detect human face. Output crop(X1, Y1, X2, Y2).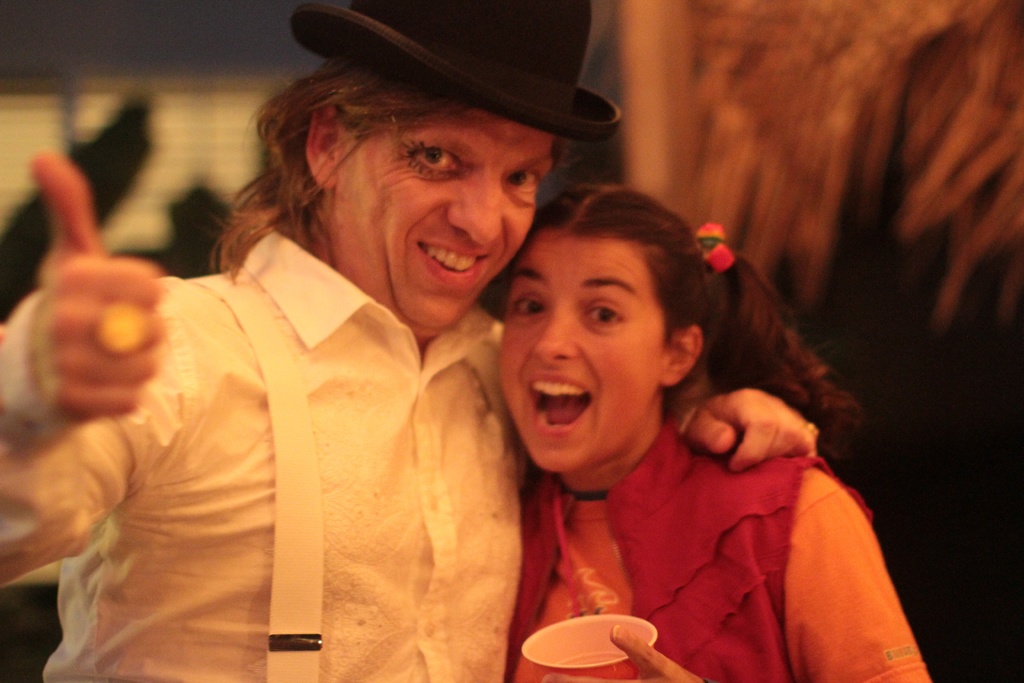
crop(496, 224, 670, 475).
